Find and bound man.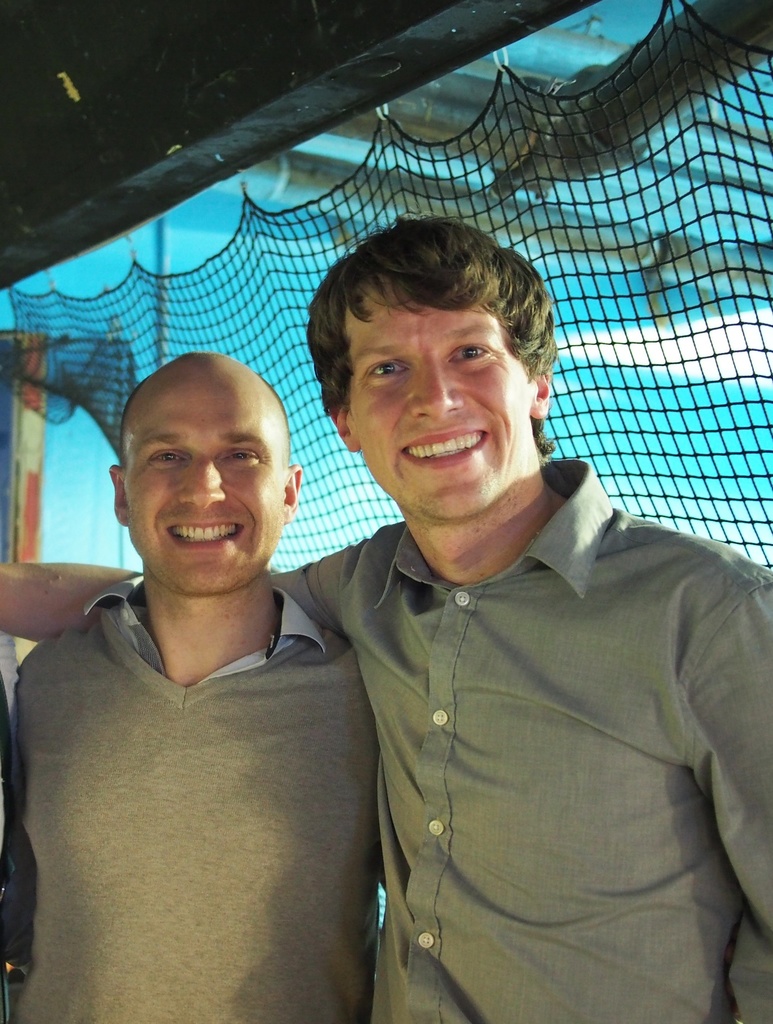
Bound: (0,344,386,1023).
